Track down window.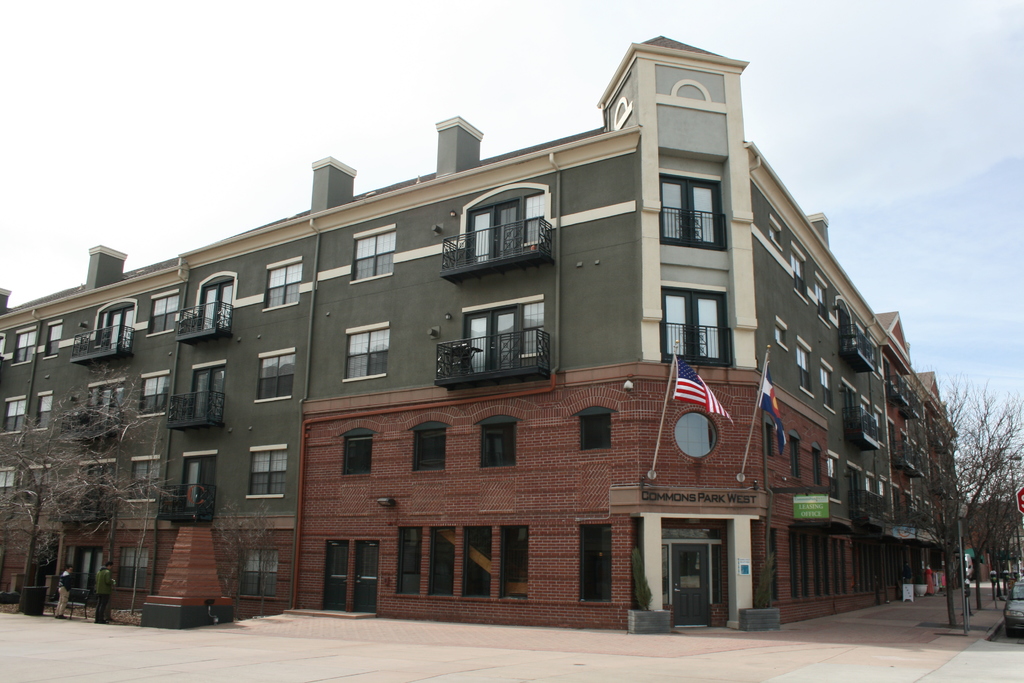
Tracked to 579, 410, 613, 452.
